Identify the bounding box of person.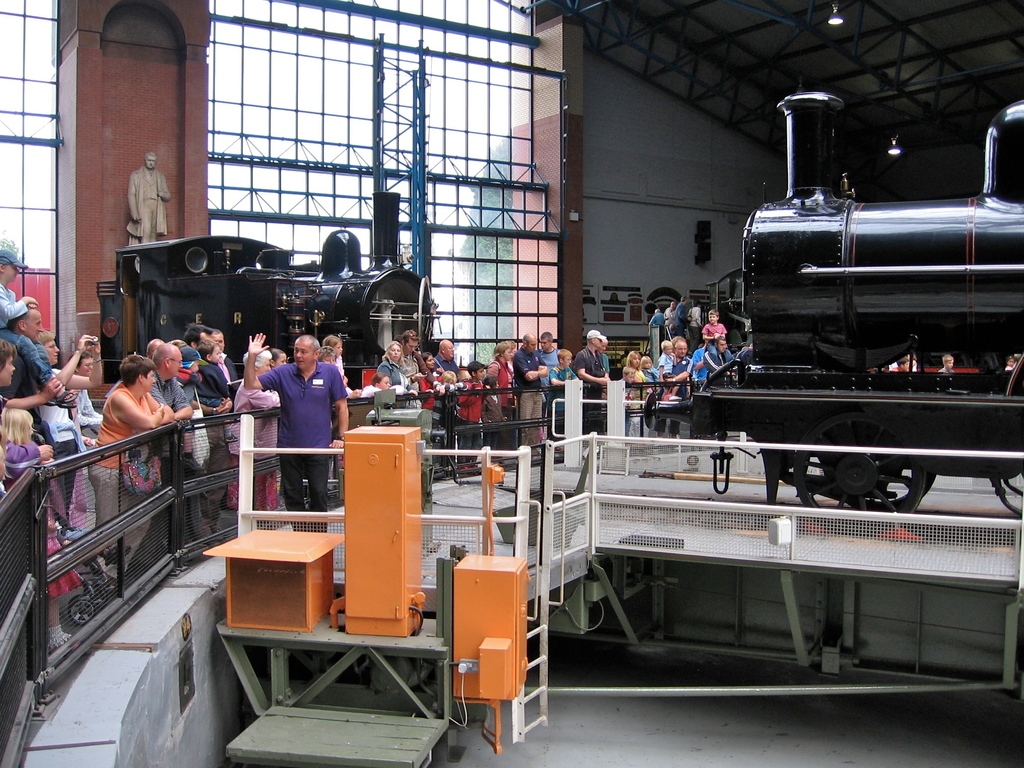
<bbox>123, 154, 172, 252</bbox>.
